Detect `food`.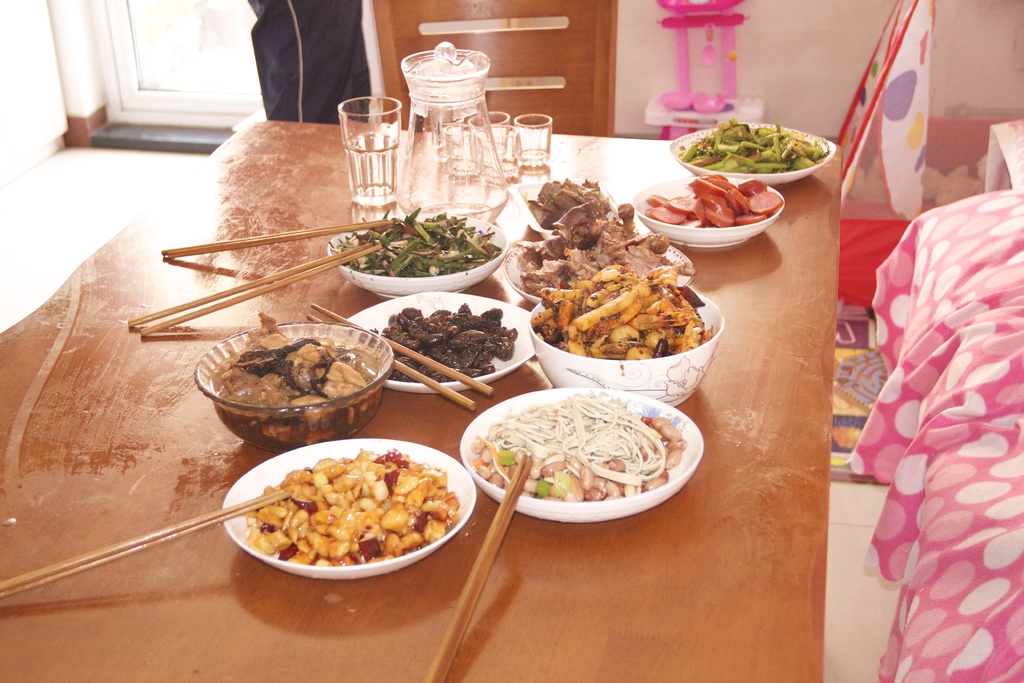
Detected at region(465, 391, 685, 503).
